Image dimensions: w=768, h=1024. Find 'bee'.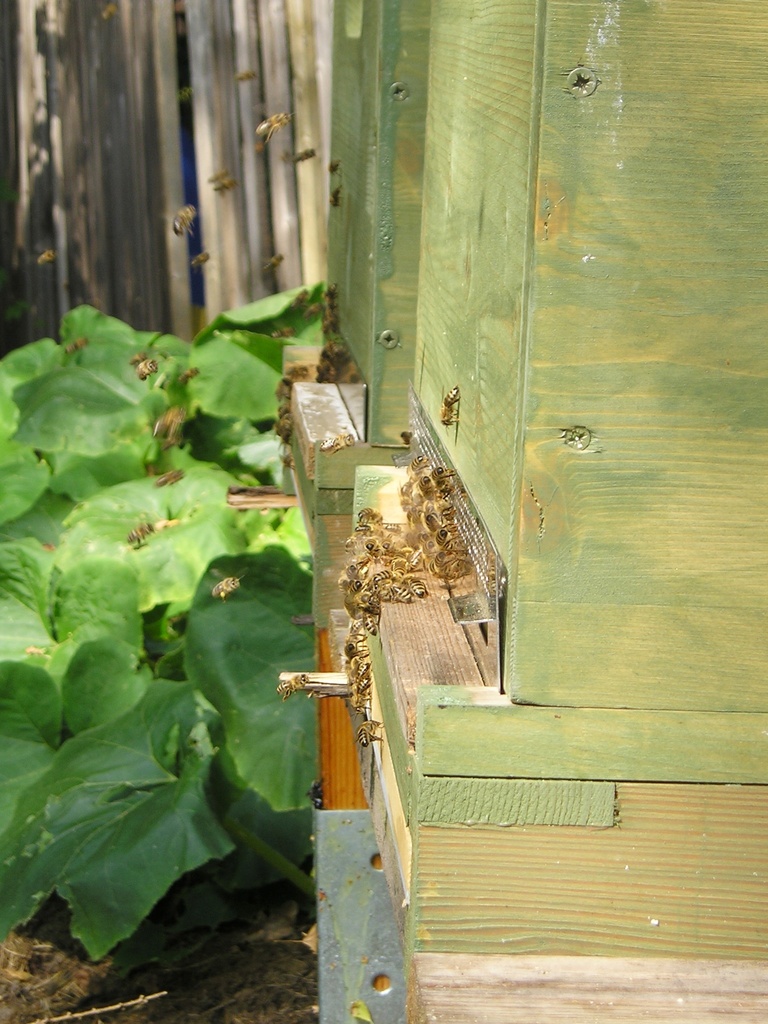
box(173, 364, 202, 382).
